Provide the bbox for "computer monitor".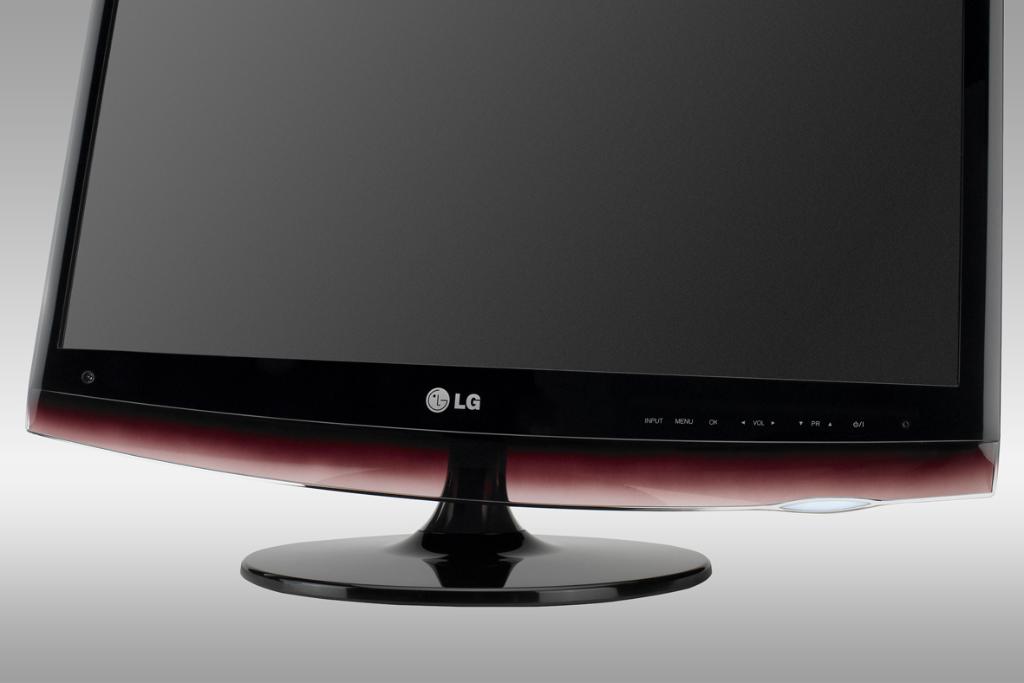
[x1=28, y1=0, x2=1011, y2=517].
